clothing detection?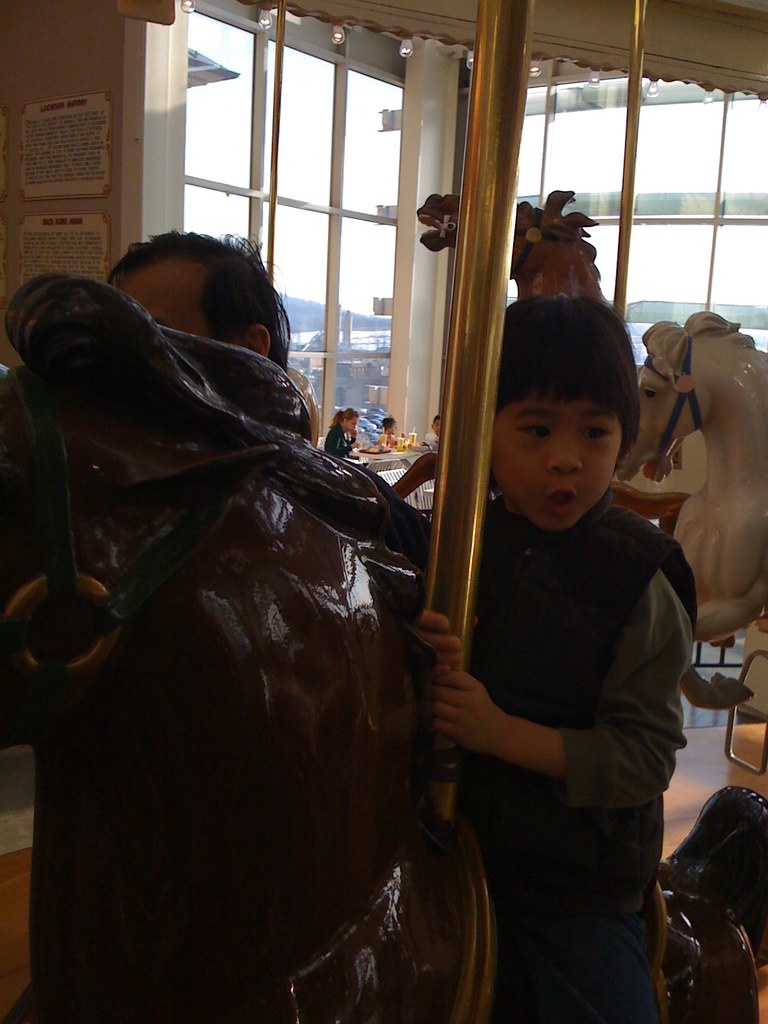
l=323, t=417, r=355, b=456
